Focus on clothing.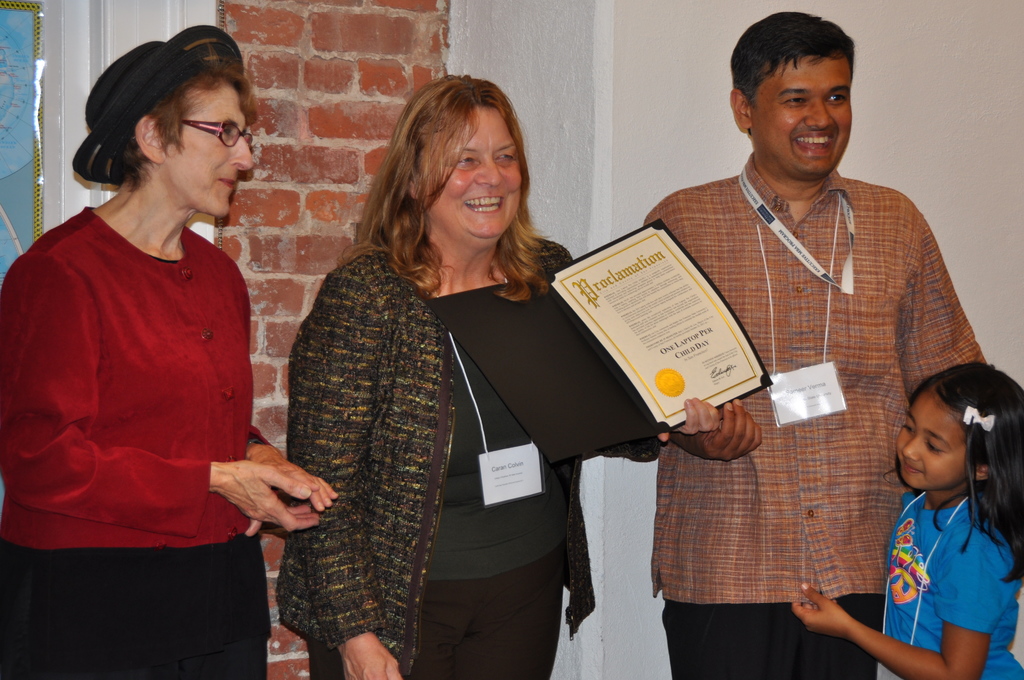
Focused at {"x1": 634, "y1": 176, "x2": 989, "y2": 679}.
